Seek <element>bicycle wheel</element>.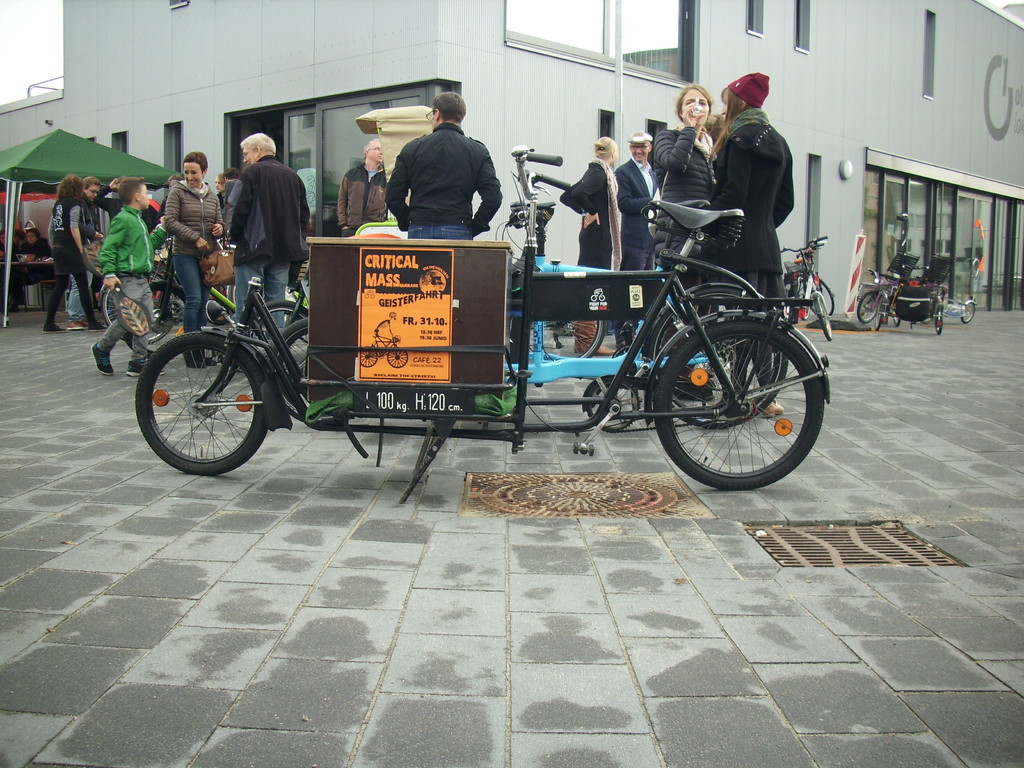
bbox(133, 330, 272, 478).
